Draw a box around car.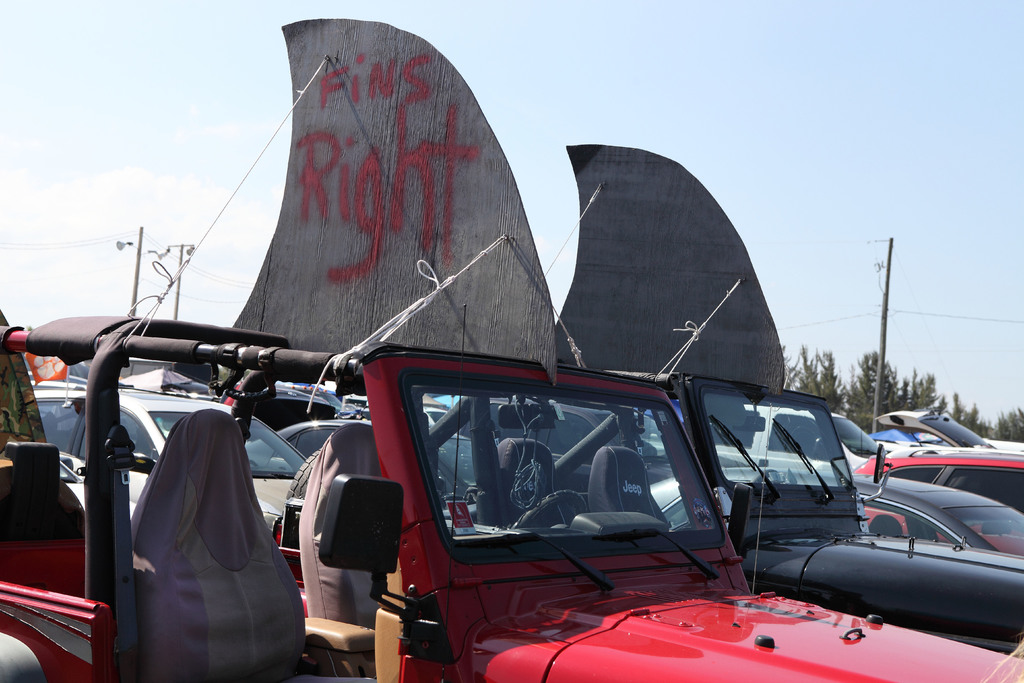
detection(0, 305, 1023, 678).
